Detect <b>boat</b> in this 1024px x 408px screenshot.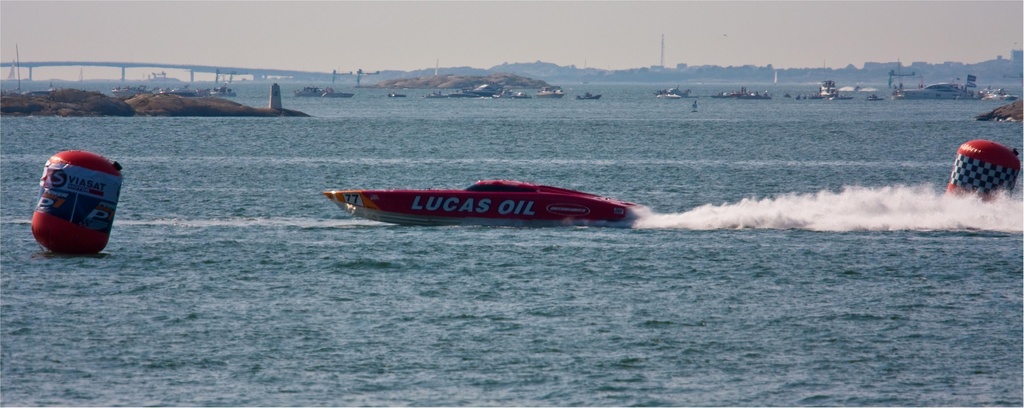
Detection: locate(335, 160, 631, 231).
